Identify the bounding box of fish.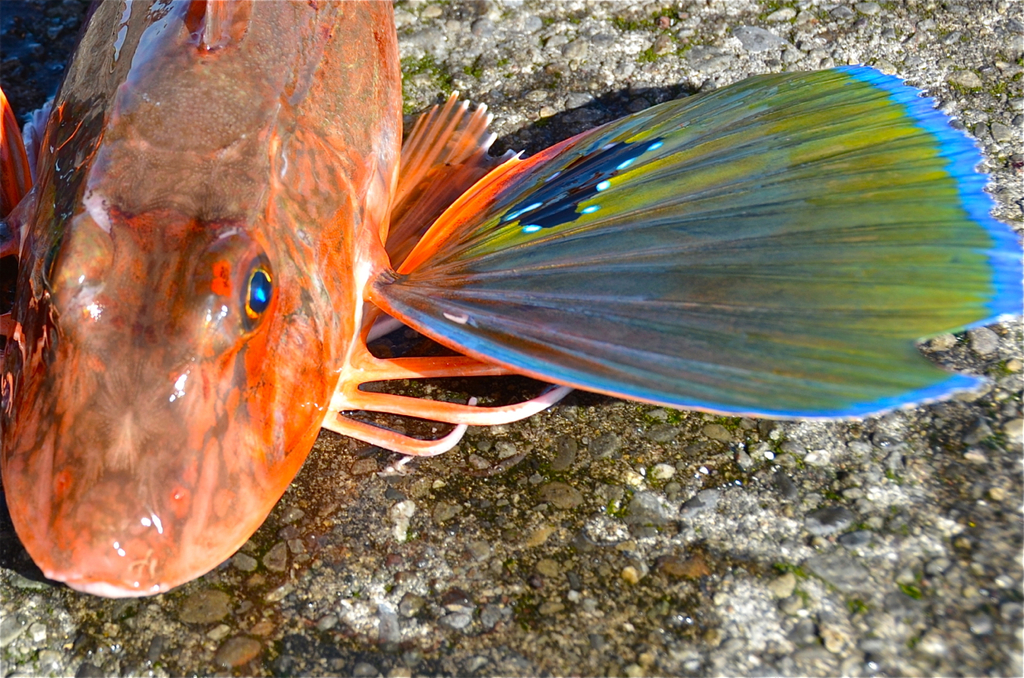
{"left": 0, "top": 0, "right": 1023, "bottom": 602}.
